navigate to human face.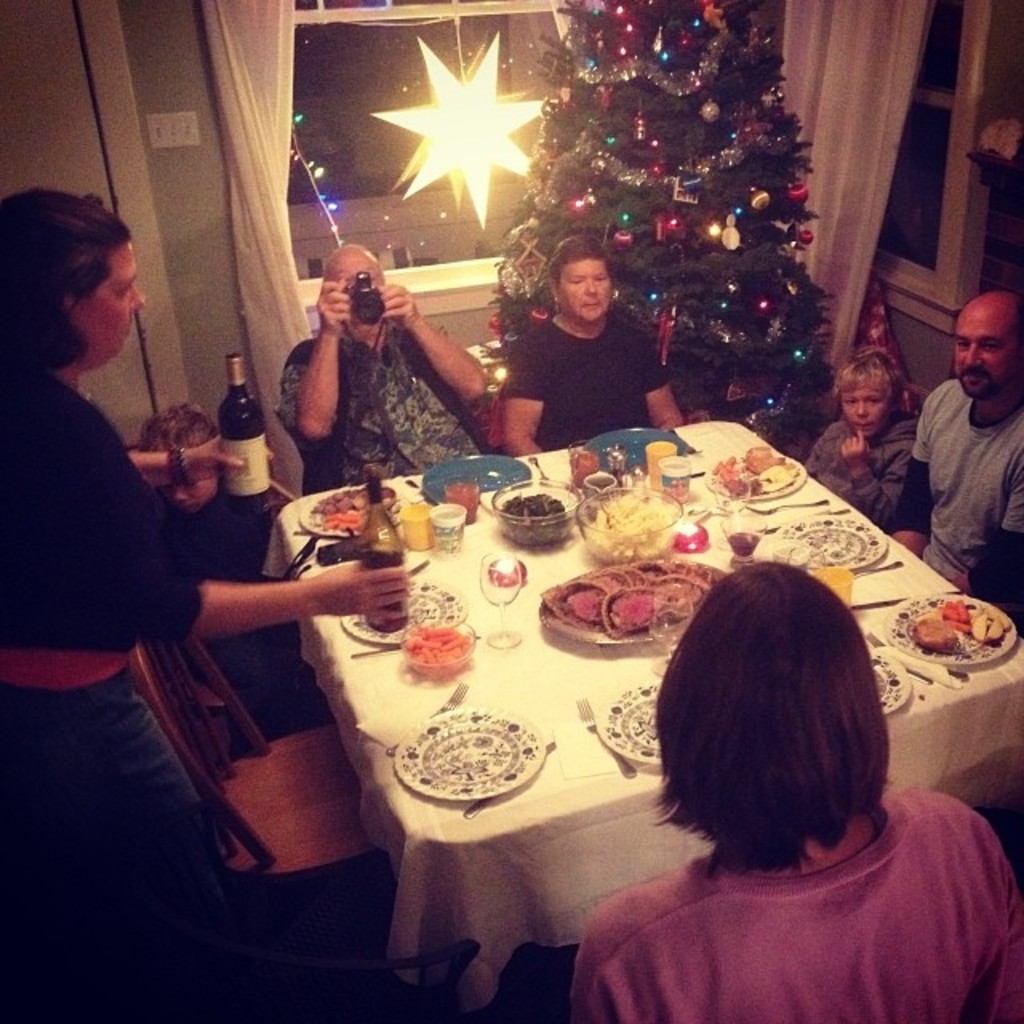
Navigation target: locate(82, 242, 142, 363).
